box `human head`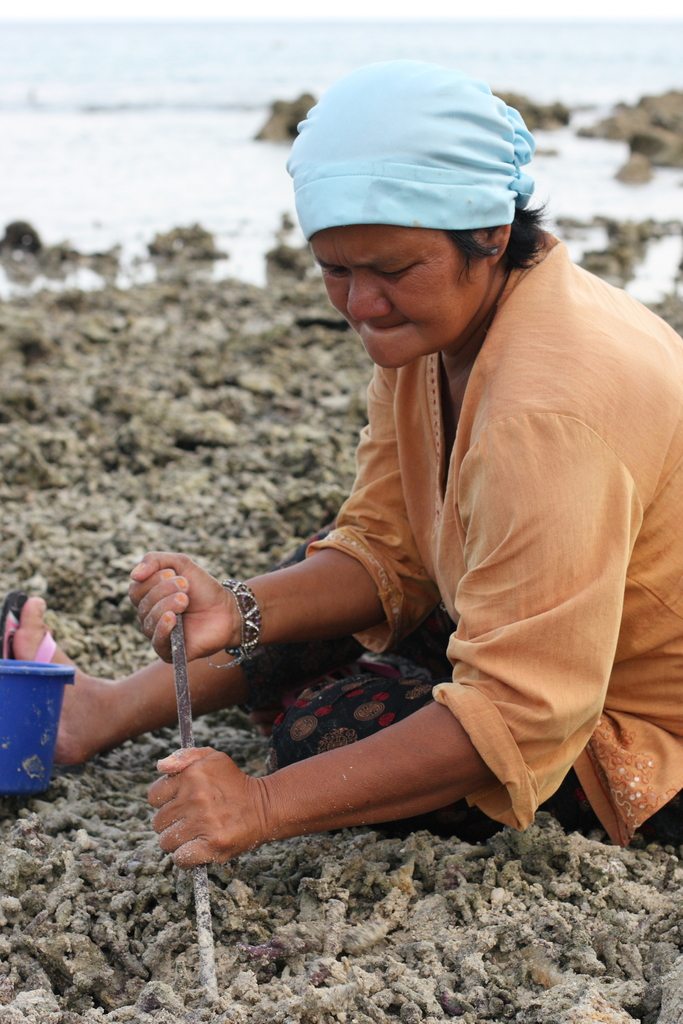
[left=292, top=57, right=529, bottom=335]
